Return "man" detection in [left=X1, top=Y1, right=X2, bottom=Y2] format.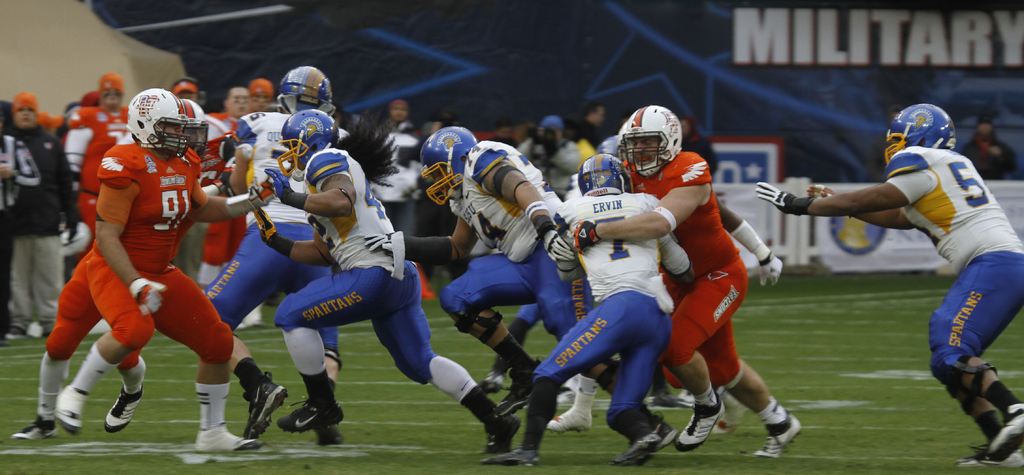
[left=969, top=111, right=1020, bottom=181].
